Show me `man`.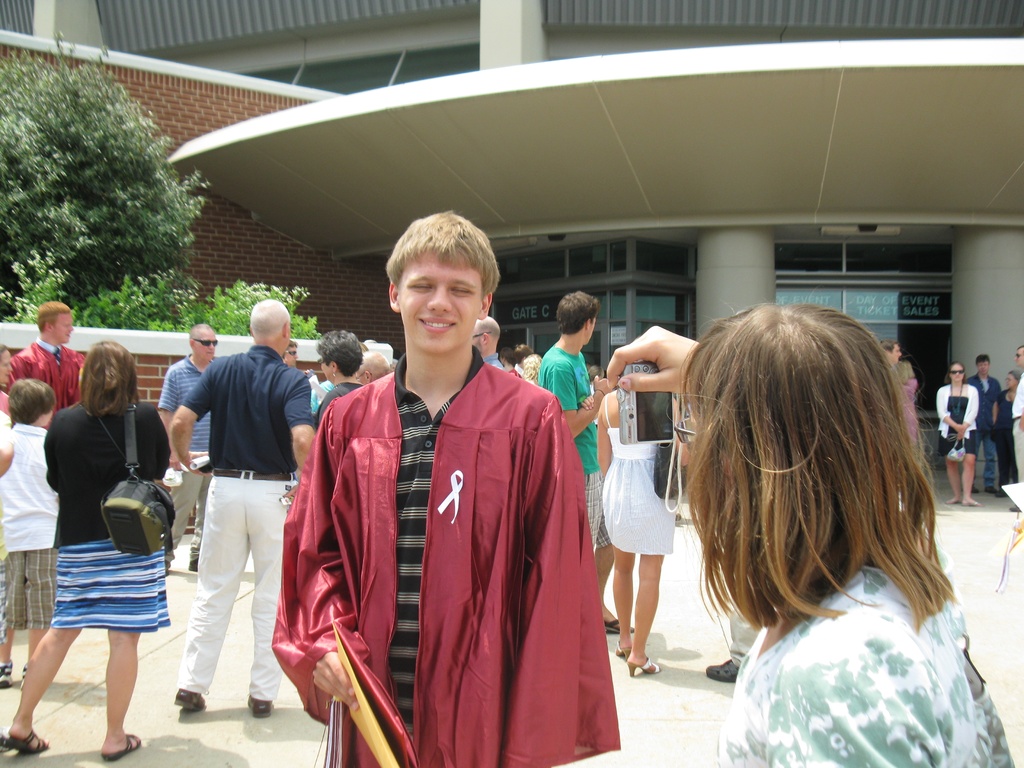
`man` is here: left=966, top=352, right=1002, bottom=494.
